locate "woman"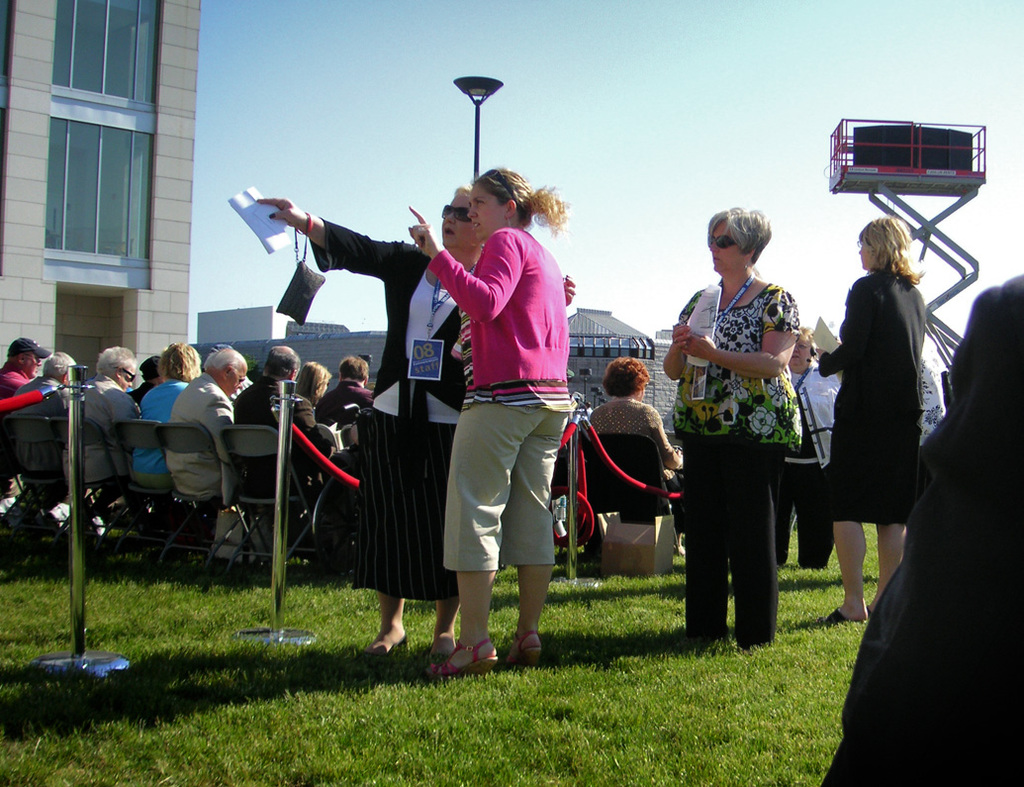
region(585, 355, 687, 573)
